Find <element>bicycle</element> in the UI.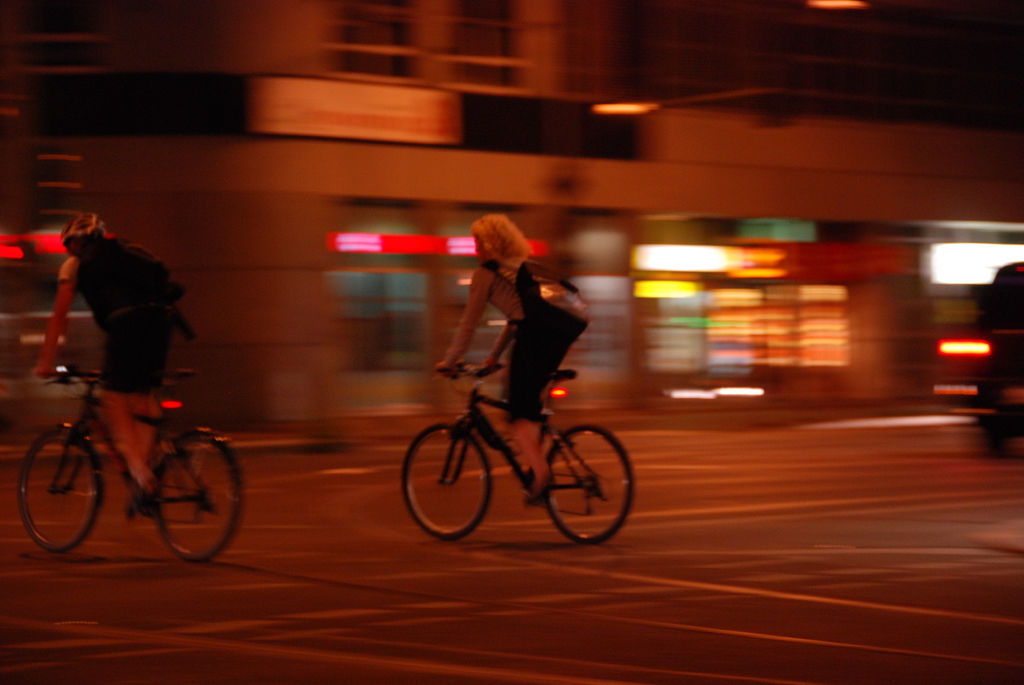
UI element at (383, 317, 643, 549).
